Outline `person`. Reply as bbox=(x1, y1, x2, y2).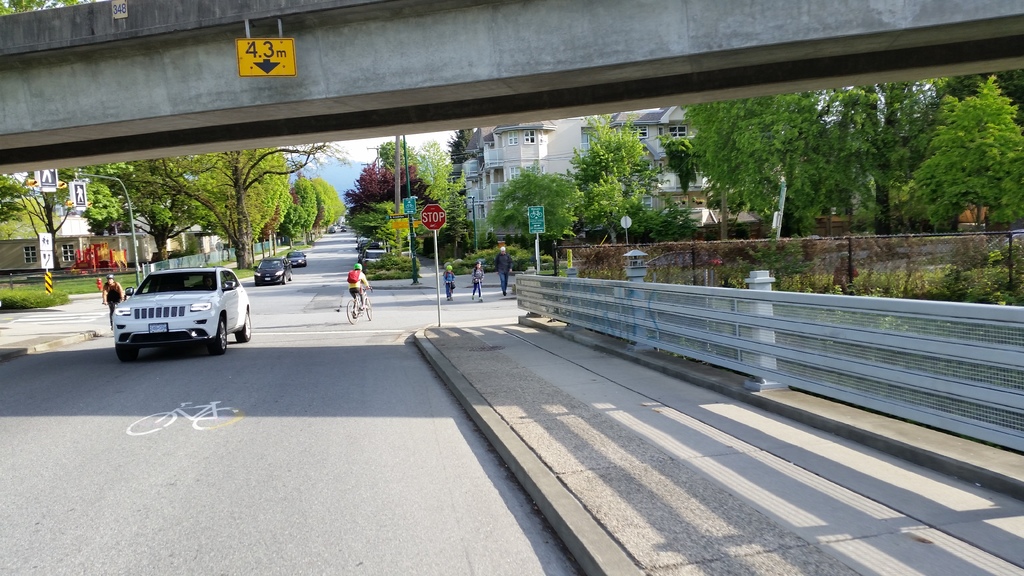
bbox=(440, 262, 456, 300).
